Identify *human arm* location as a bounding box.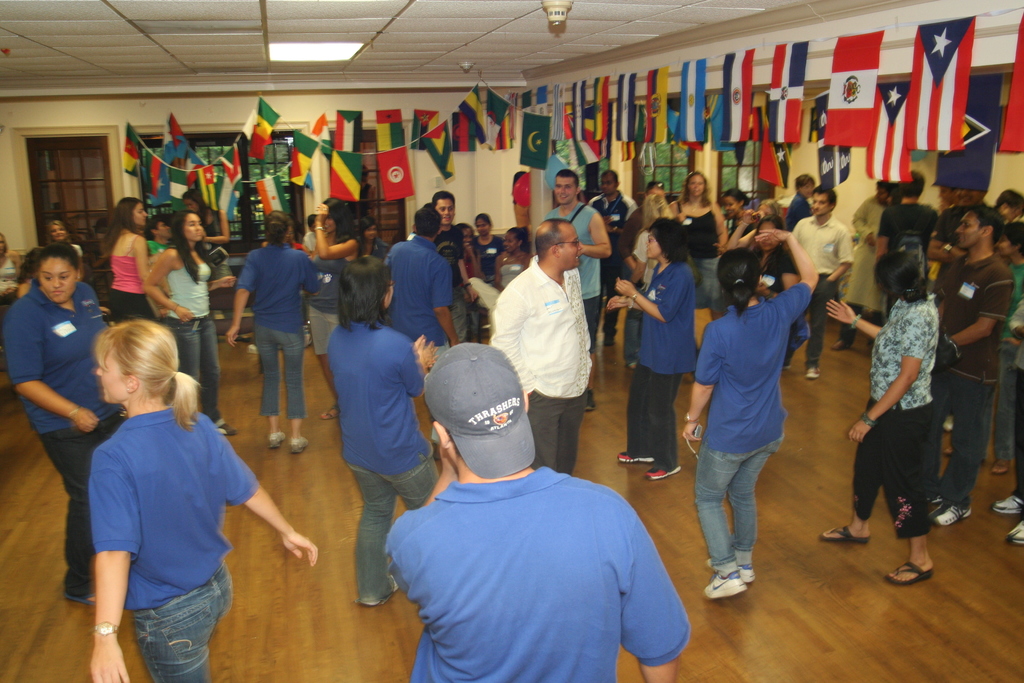
947 278 1010 350.
